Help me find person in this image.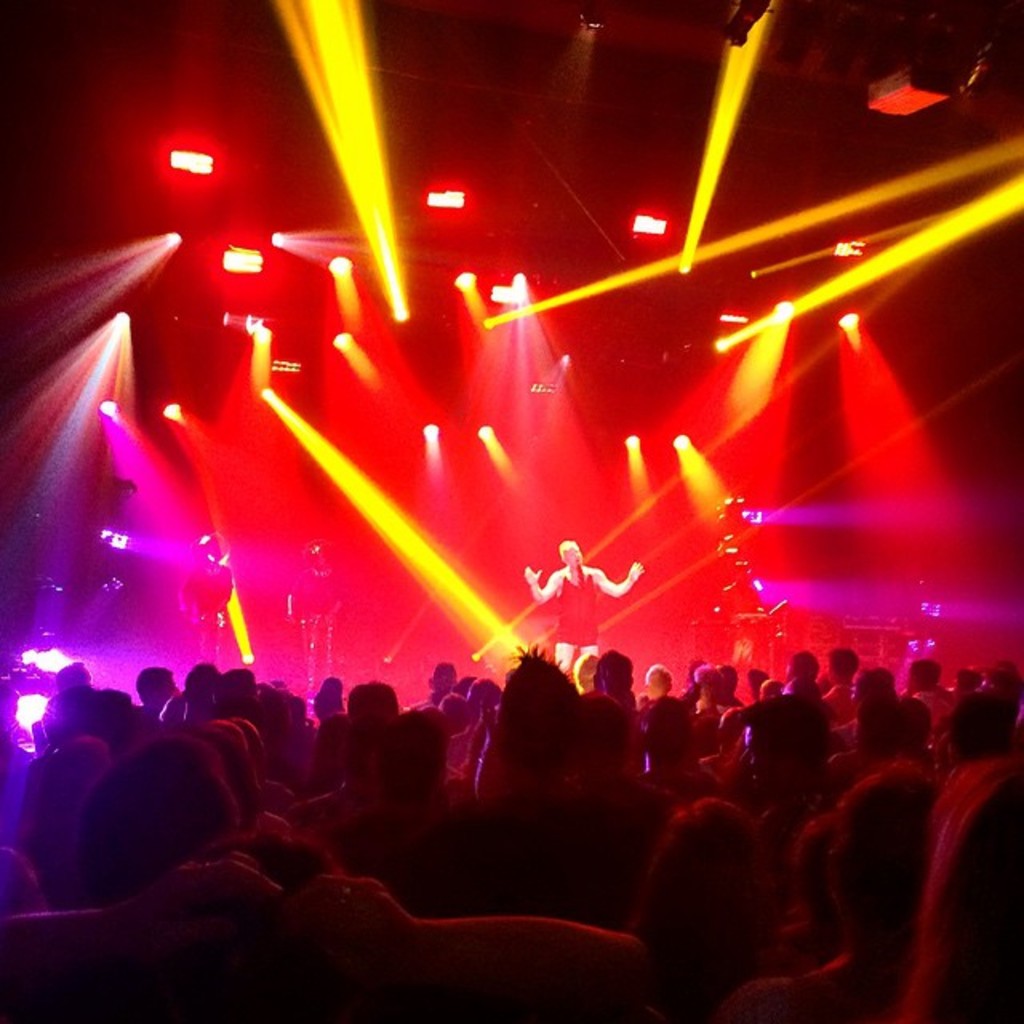
Found it: 438,813,766,1022.
